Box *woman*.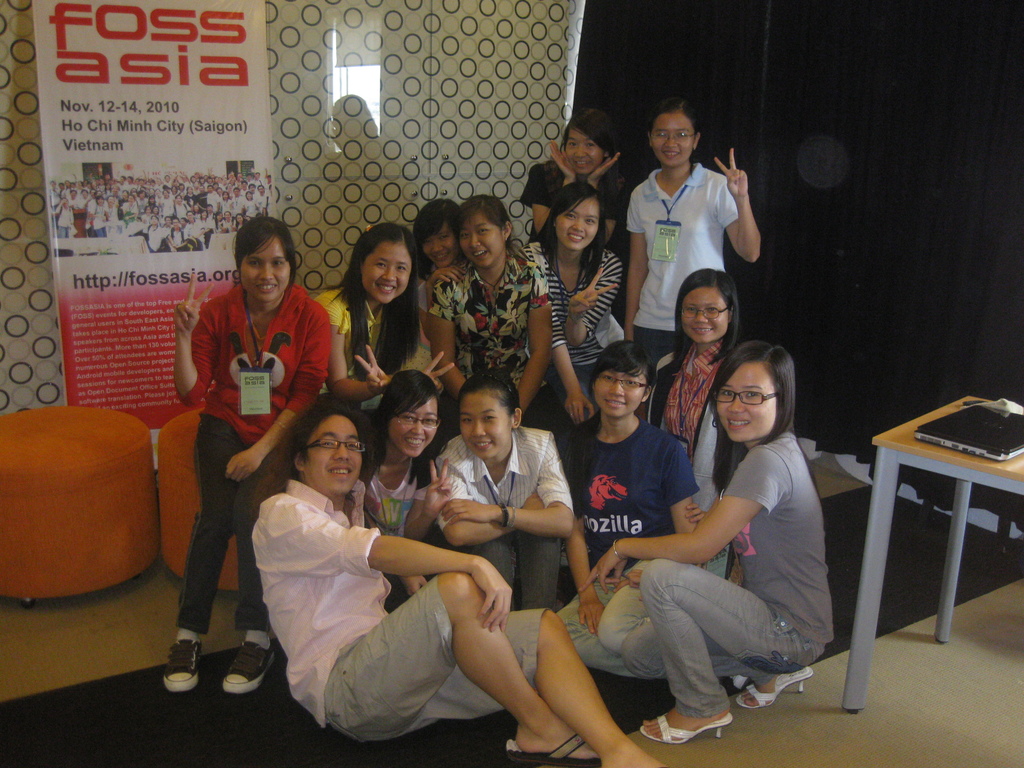
143:192:159:206.
